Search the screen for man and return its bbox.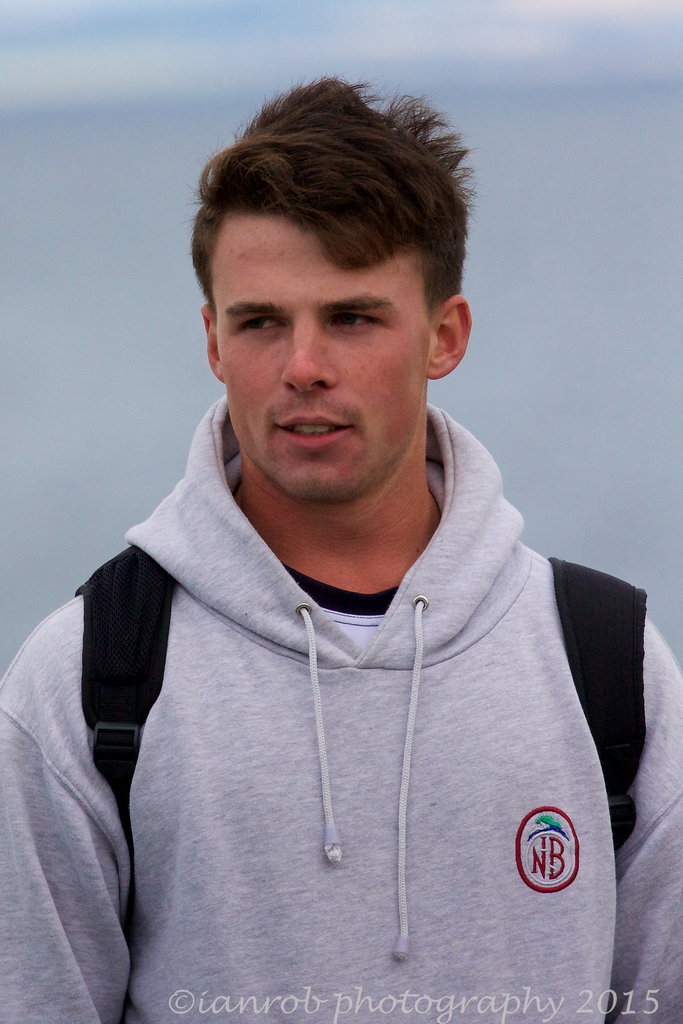
Found: [0,77,682,1023].
